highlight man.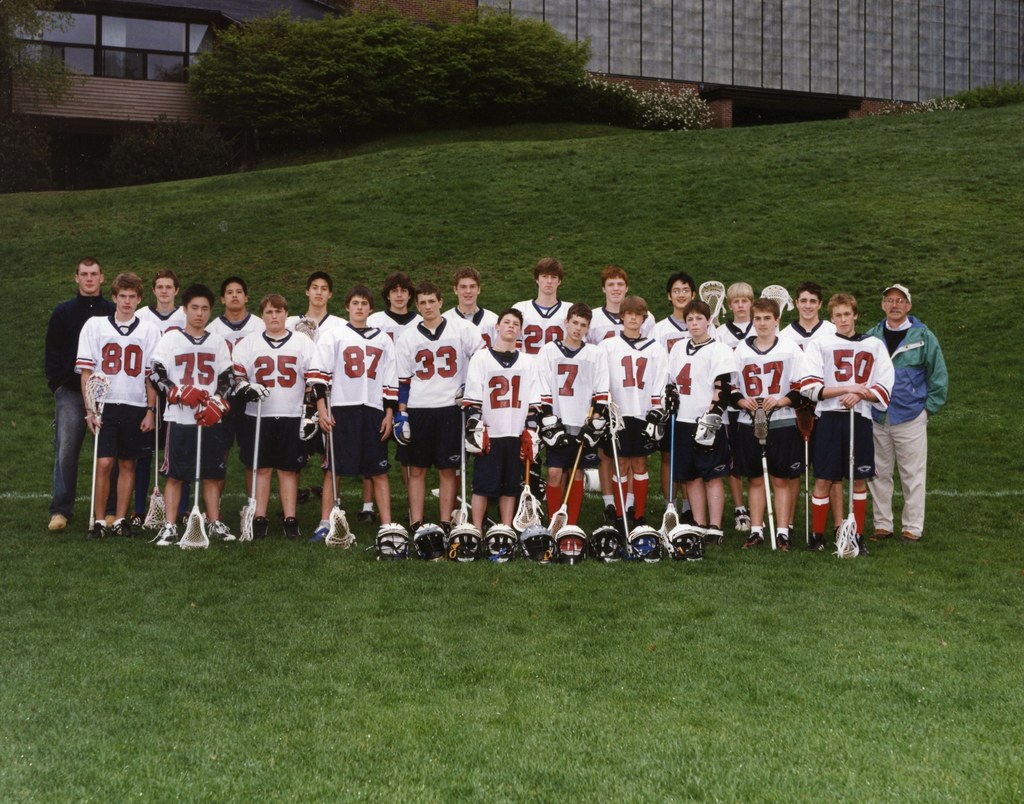
Highlighted region: <box>198,281,269,356</box>.
